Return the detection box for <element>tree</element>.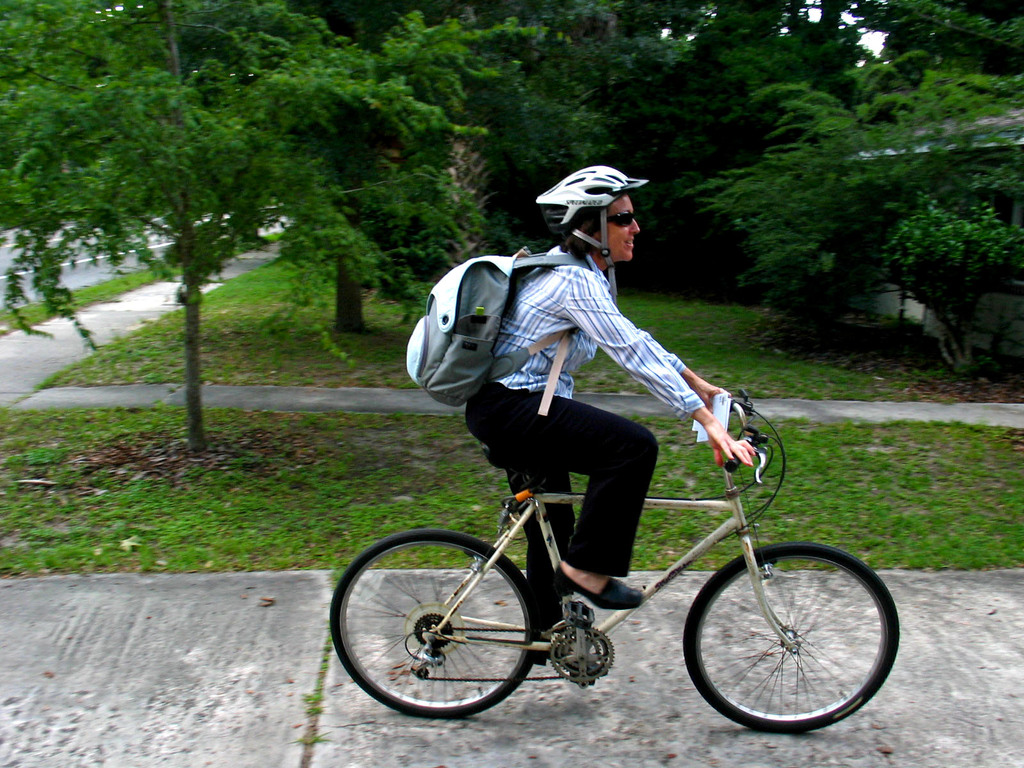
<box>205,0,735,328</box>.
